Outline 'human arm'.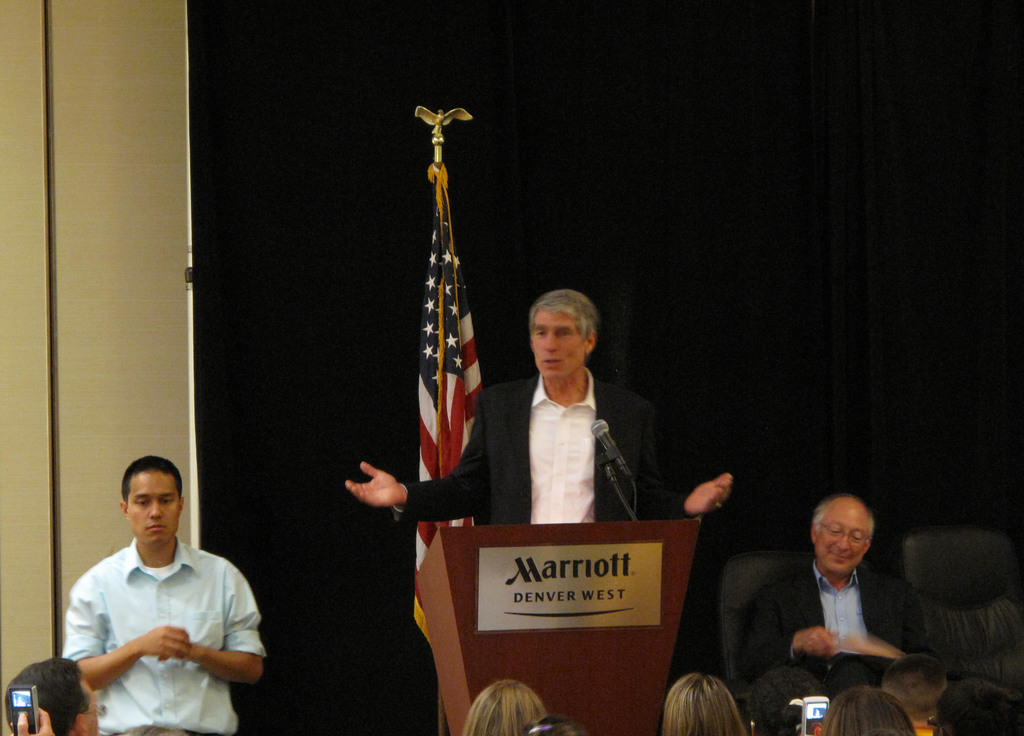
Outline: region(742, 571, 849, 669).
